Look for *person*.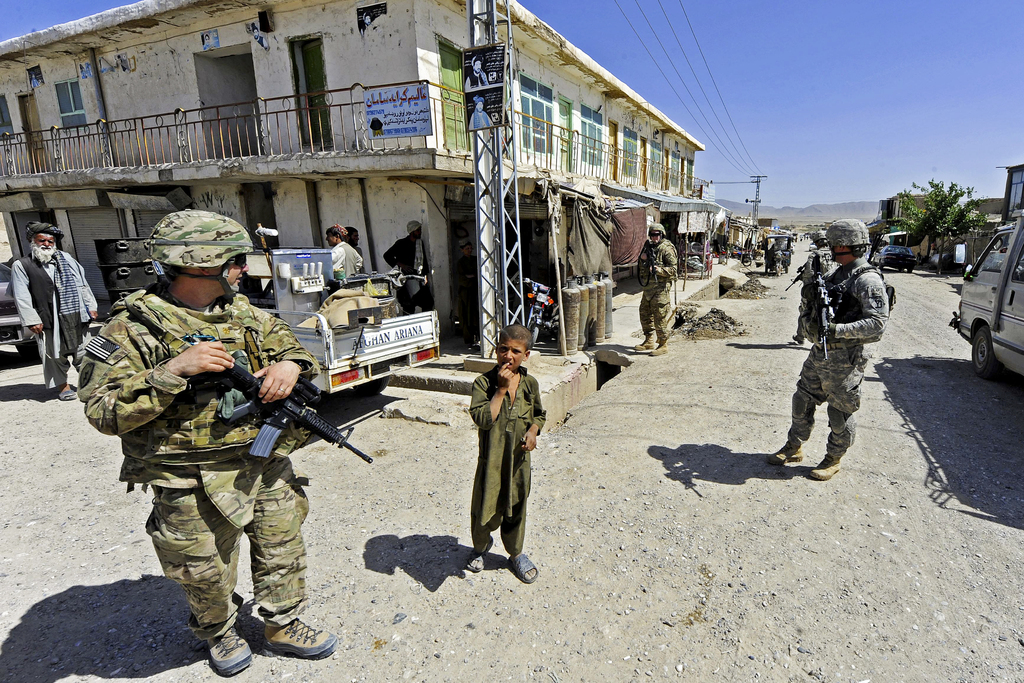
Found: 381:221:430:317.
